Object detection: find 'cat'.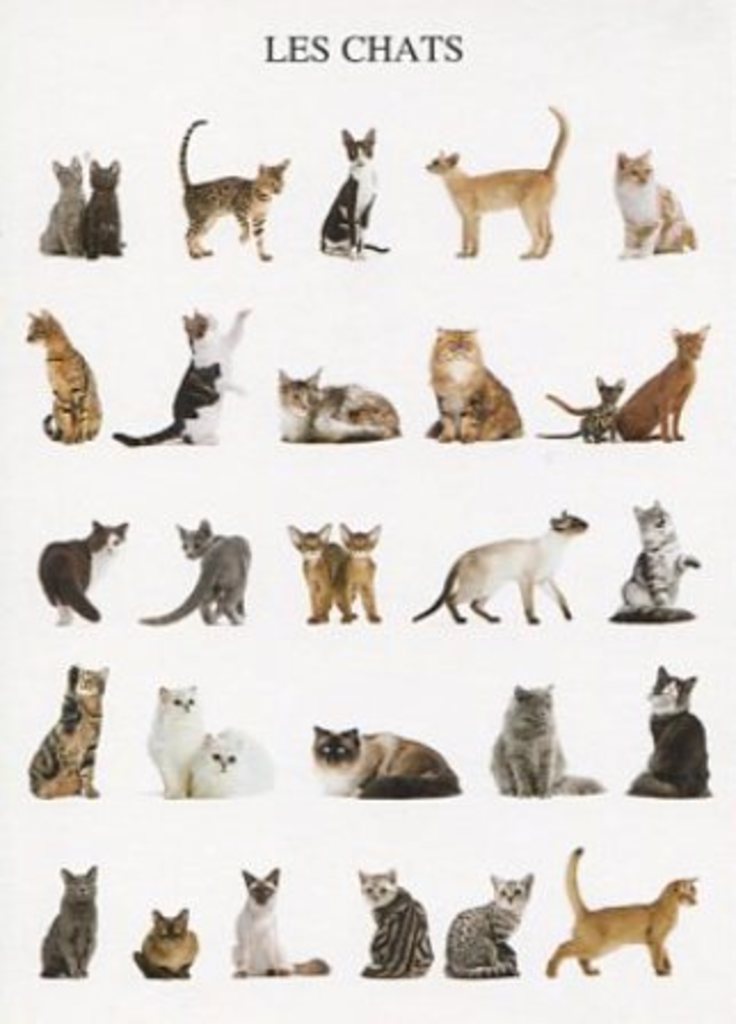
(165, 107, 290, 267).
